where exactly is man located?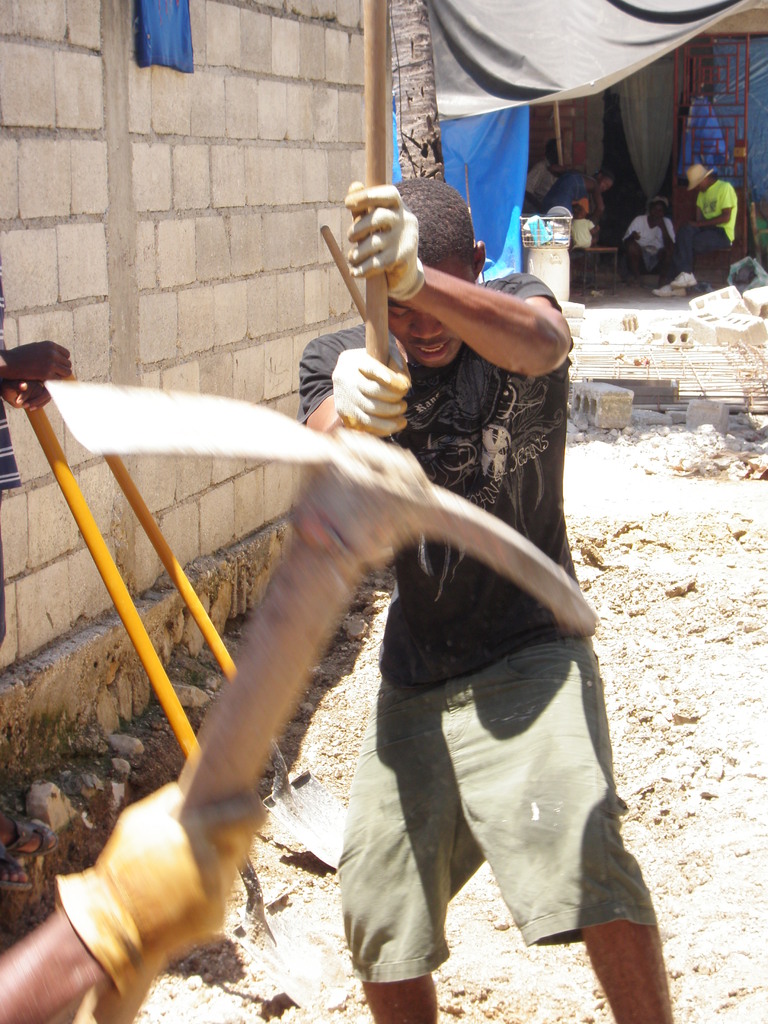
Its bounding box is BBox(282, 148, 596, 910).
